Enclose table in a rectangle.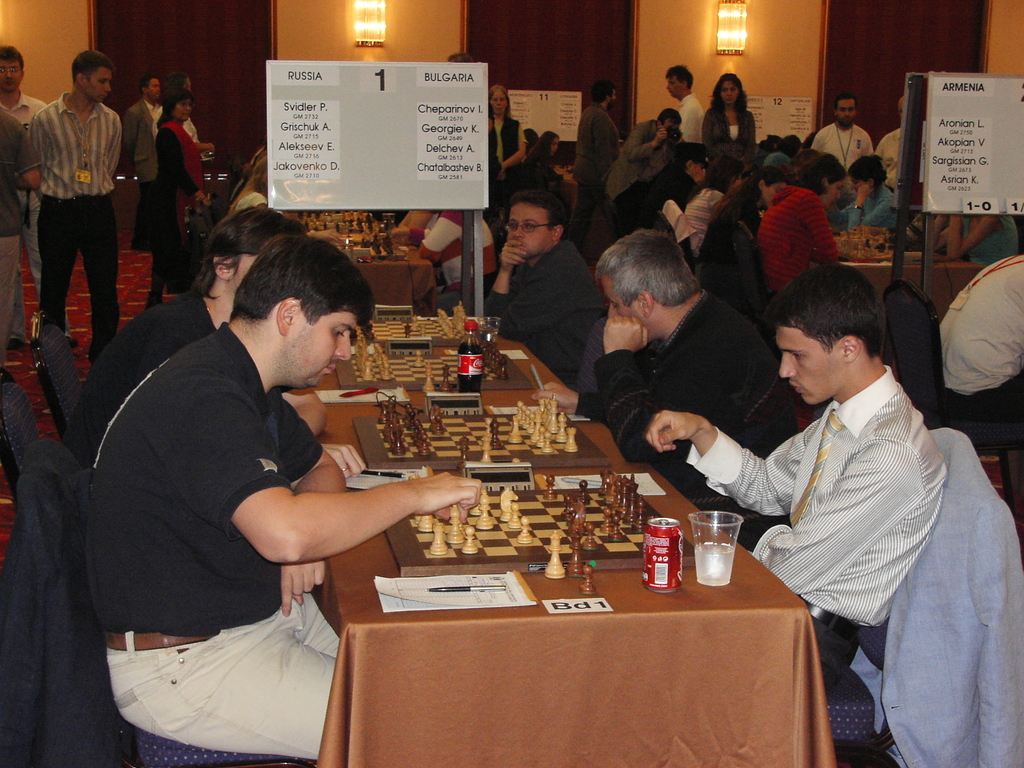
locate(826, 243, 981, 316).
